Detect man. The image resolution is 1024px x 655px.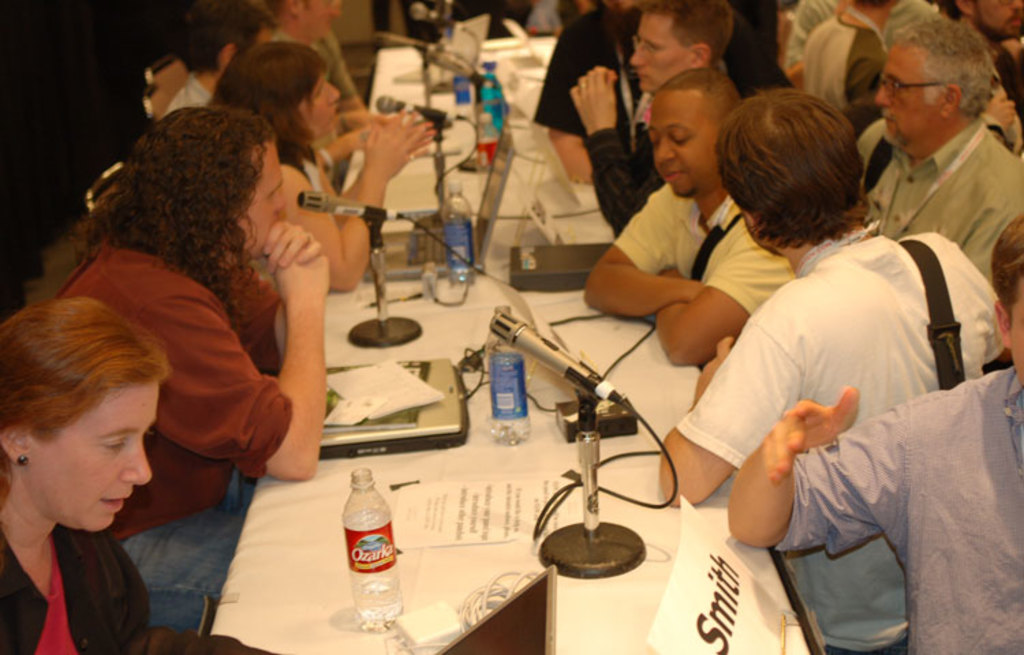
<region>853, 5, 1023, 267</region>.
